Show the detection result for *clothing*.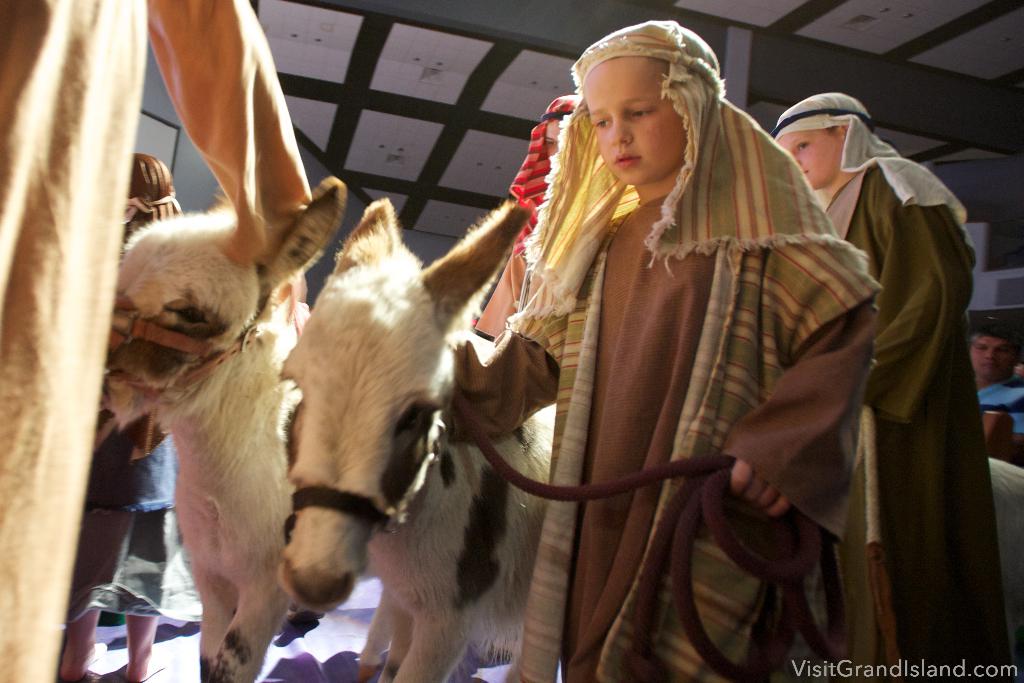
x1=15, y1=0, x2=310, y2=682.
